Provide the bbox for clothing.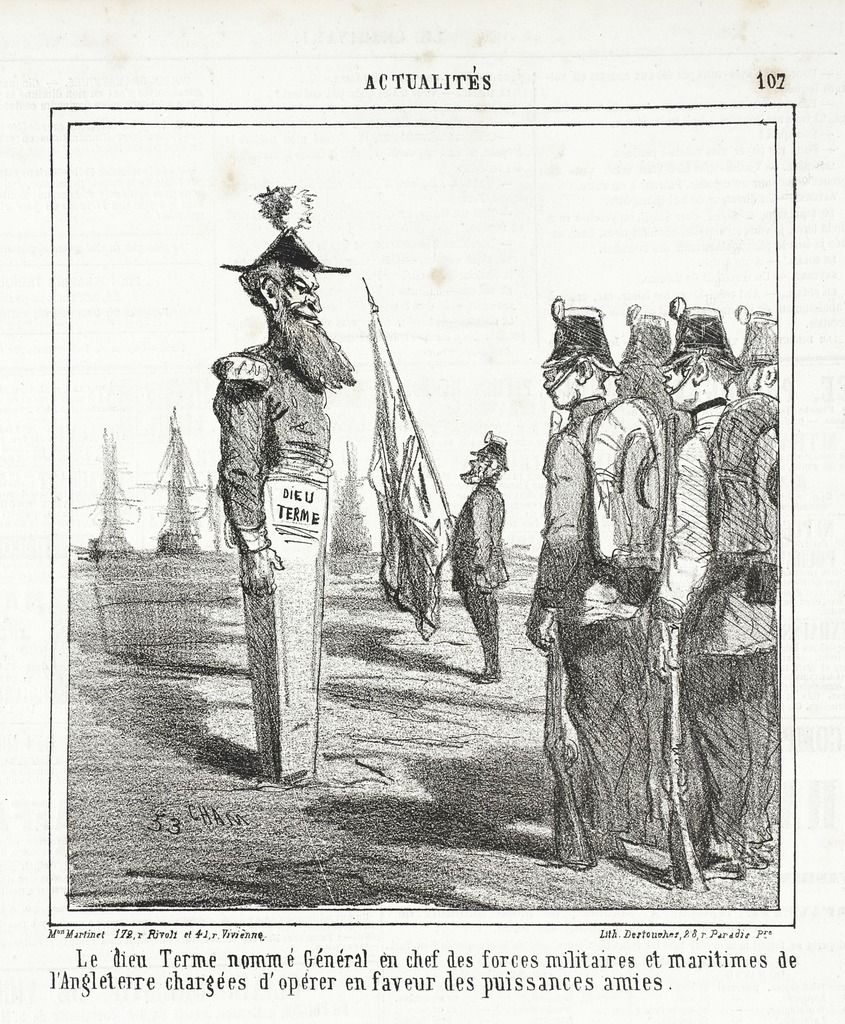
region(240, 474, 327, 771).
